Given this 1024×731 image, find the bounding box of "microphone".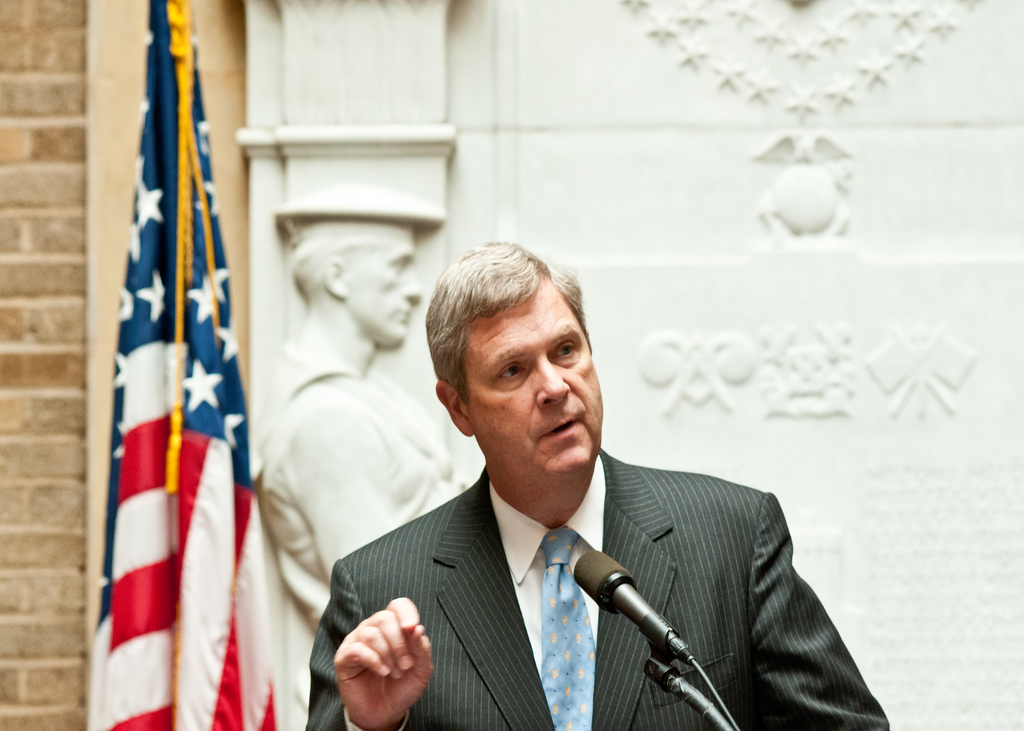
<bbox>572, 544, 703, 670</bbox>.
